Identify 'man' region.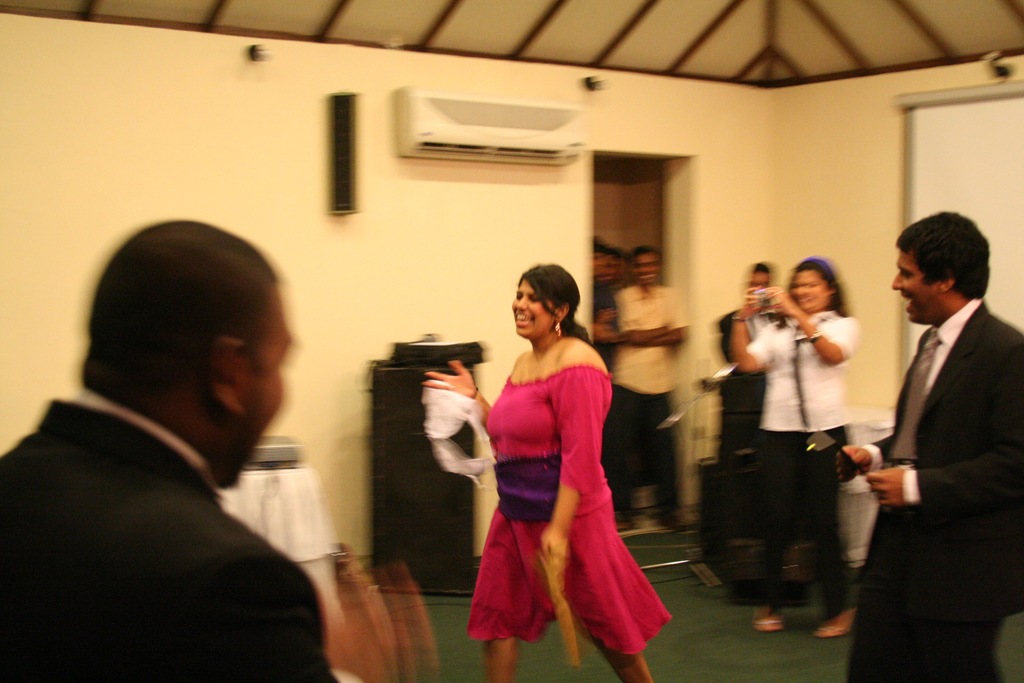
Region: 837 181 1023 658.
